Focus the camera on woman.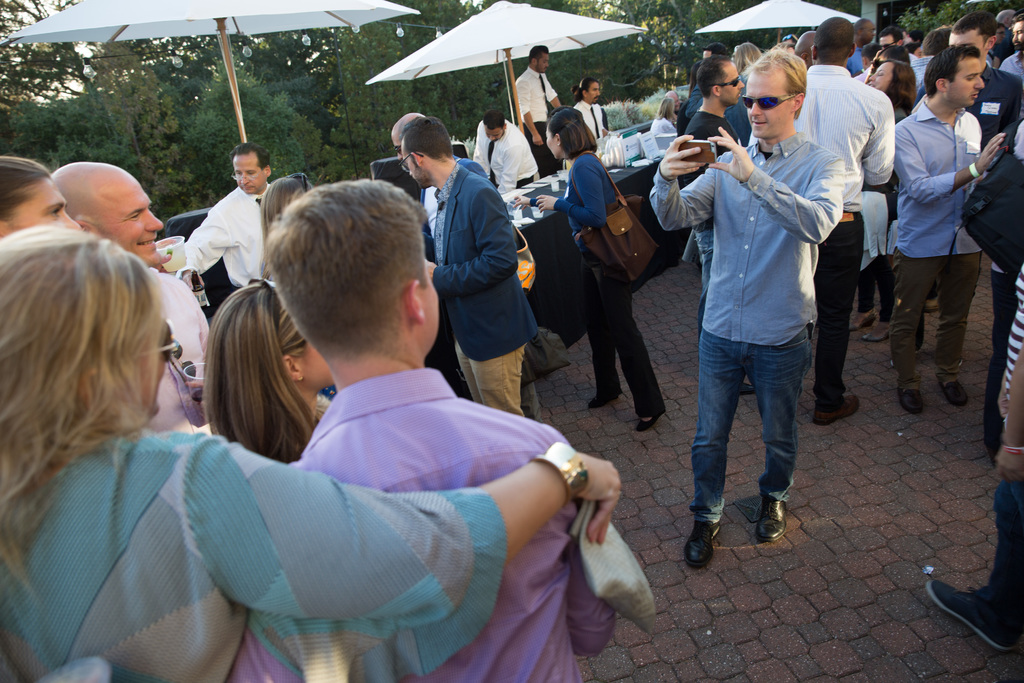
Focus region: {"left": 851, "top": 54, "right": 918, "bottom": 337}.
